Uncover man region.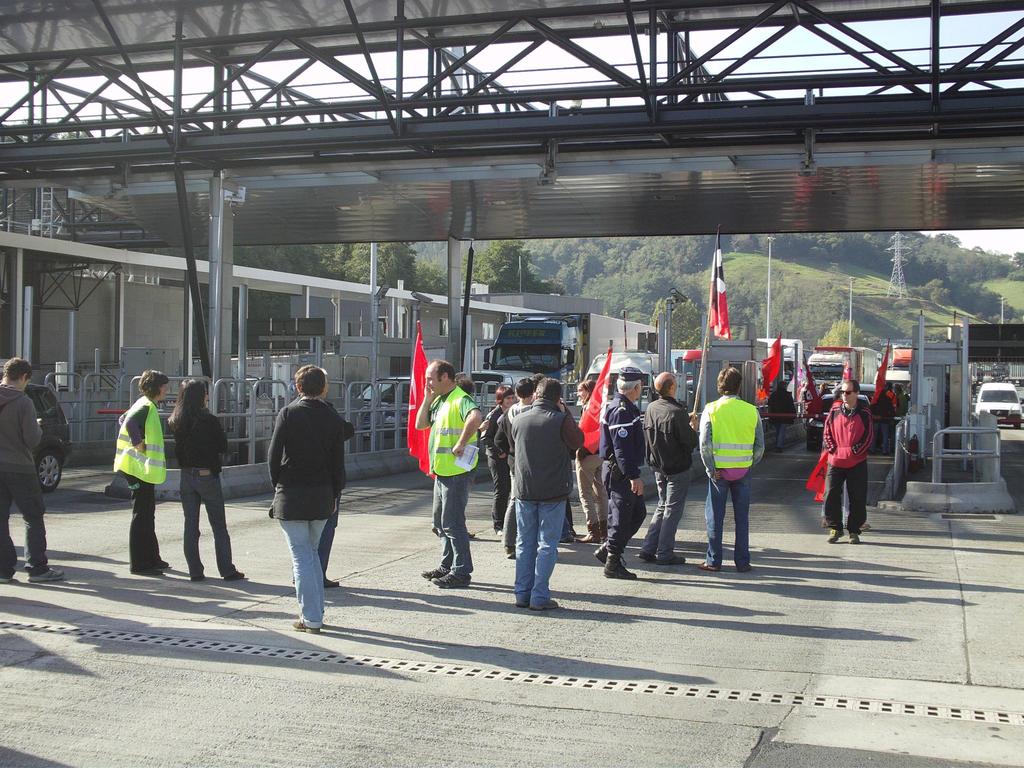
Uncovered: [x1=410, y1=356, x2=484, y2=593].
